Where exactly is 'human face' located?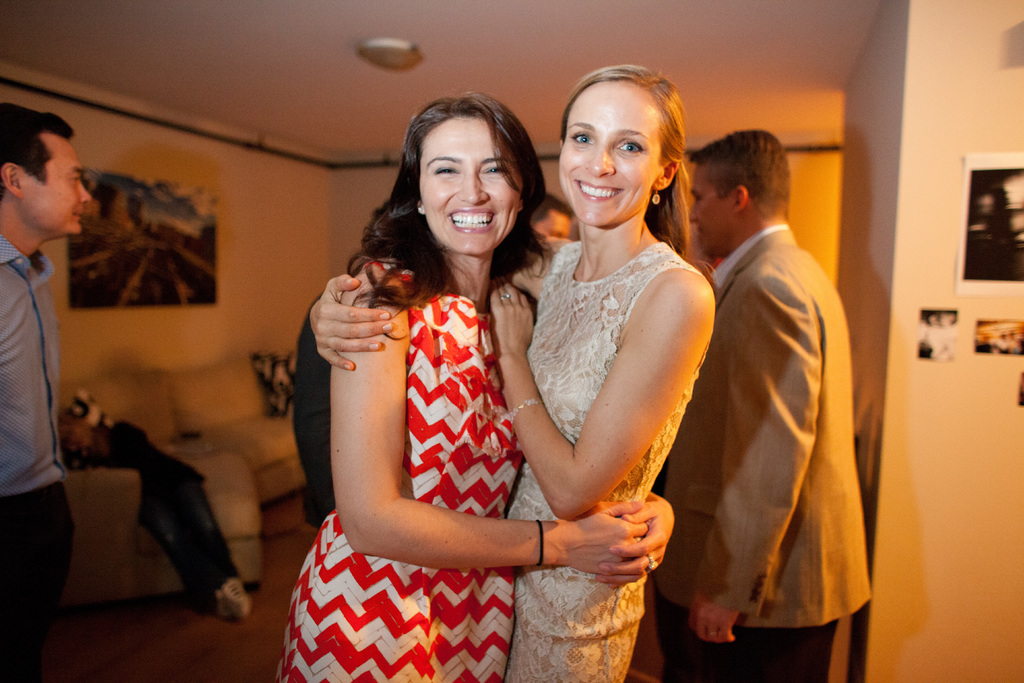
Its bounding box is l=559, t=84, r=657, b=226.
